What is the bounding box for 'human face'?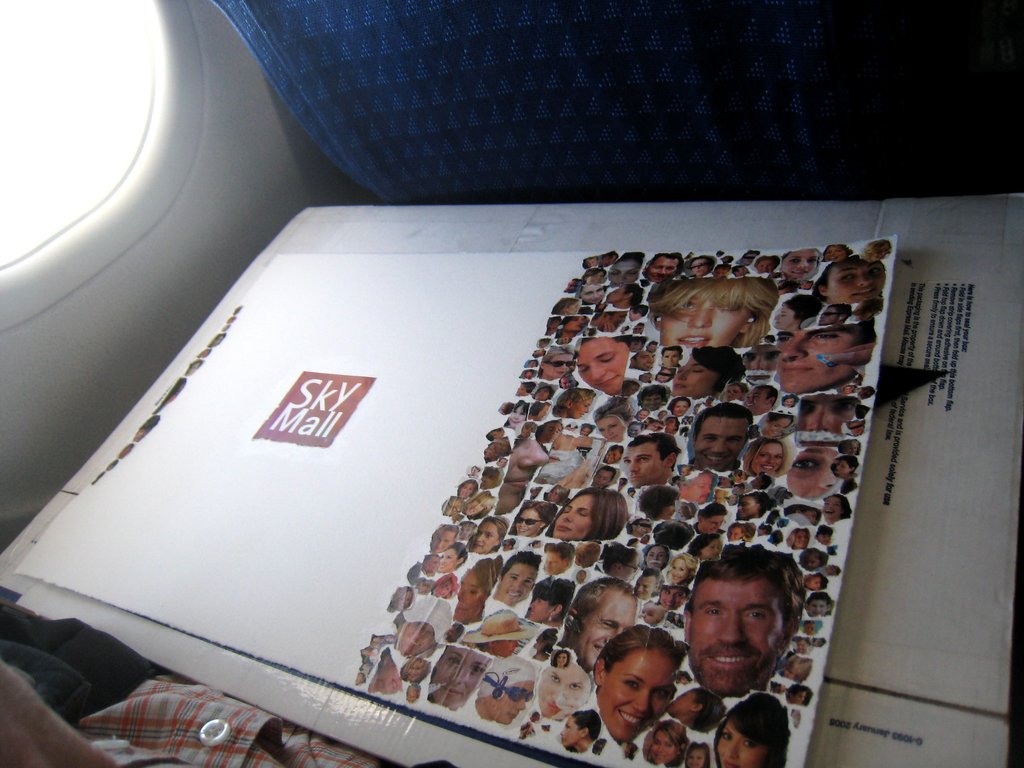
box=[841, 417, 867, 437].
